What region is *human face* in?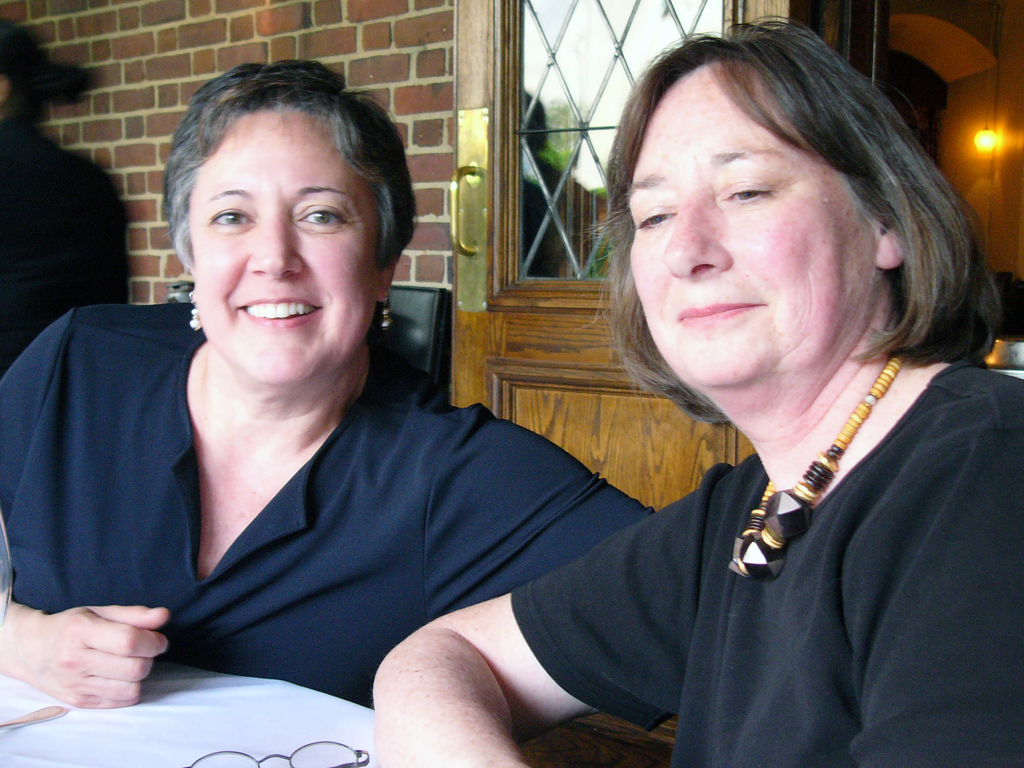
620,61,876,410.
